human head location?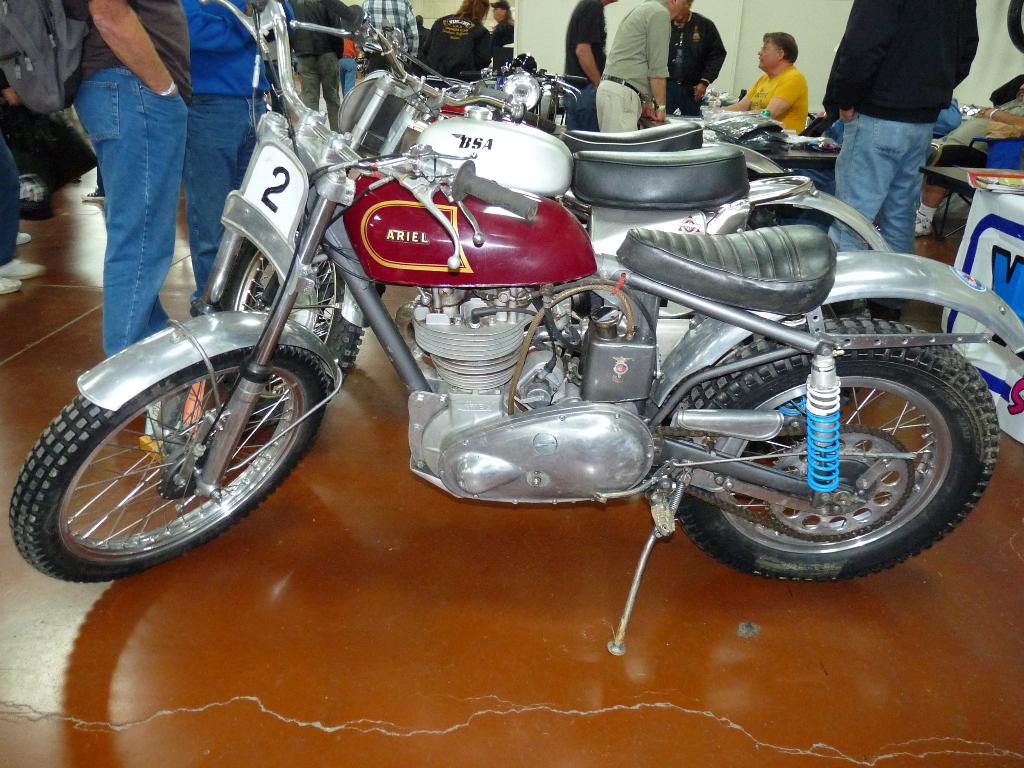
crop(672, 0, 692, 23)
